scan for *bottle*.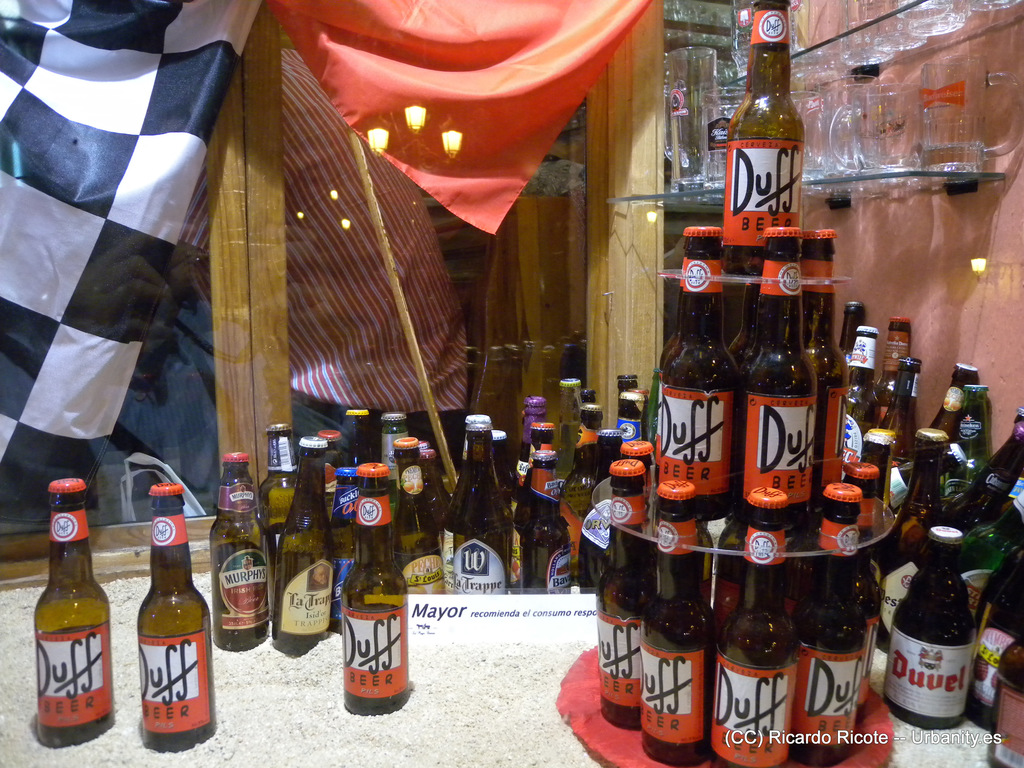
Scan result: left=417, top=445, right=451, bottom=553.
